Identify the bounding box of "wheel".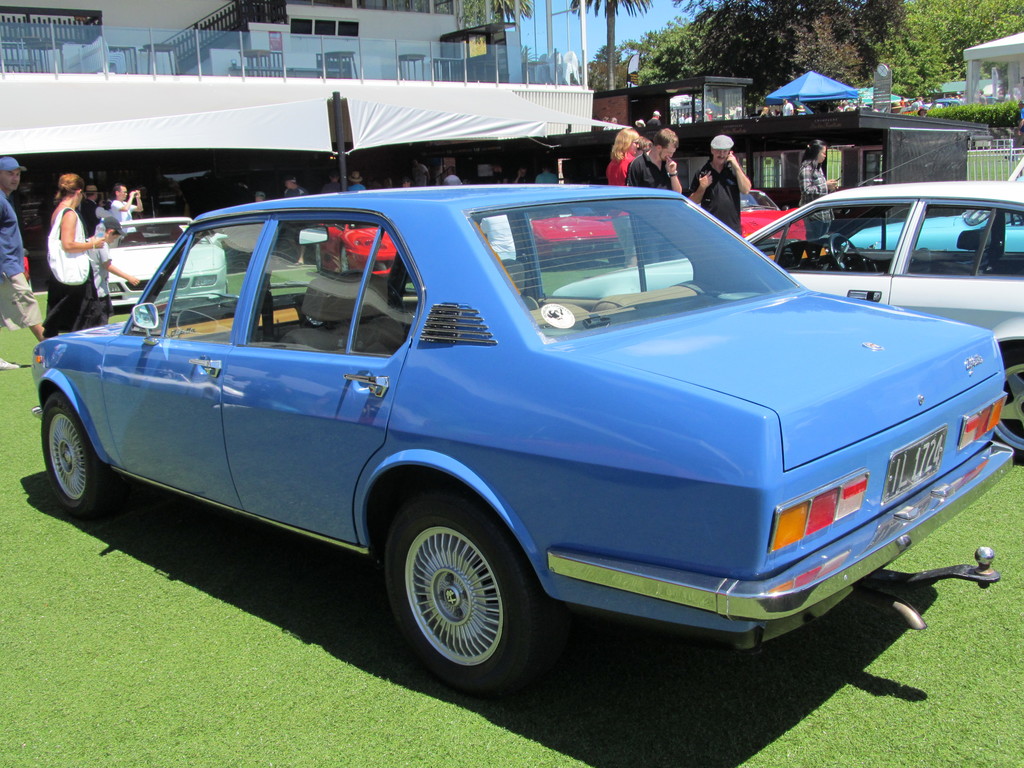
crop(34, 403, 103, 528).
